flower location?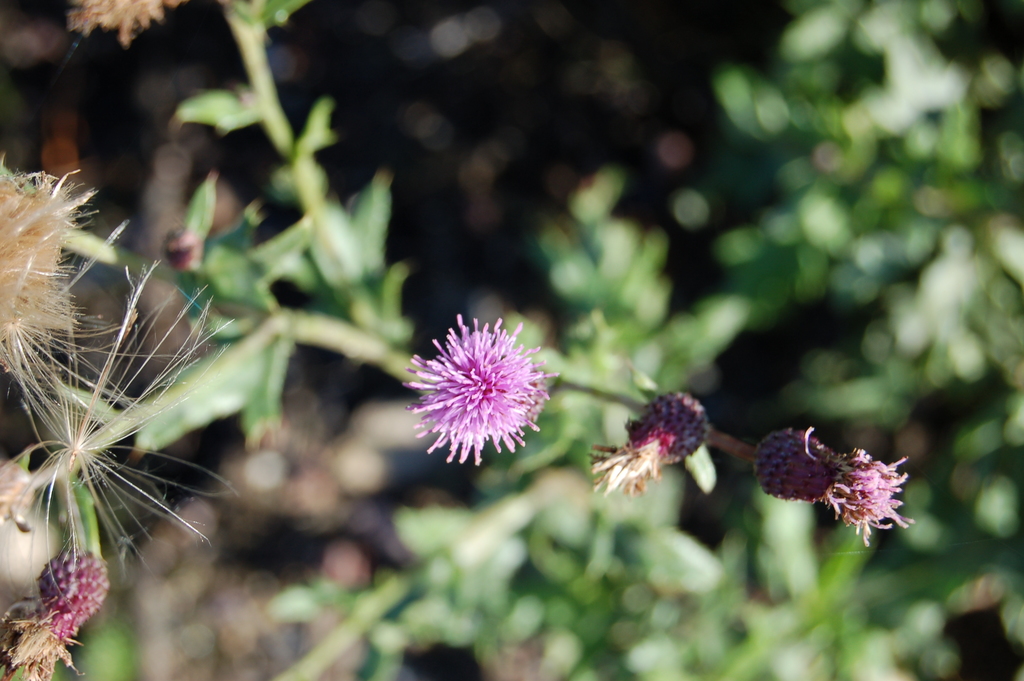
Rect(0, 163, 138, 384)
